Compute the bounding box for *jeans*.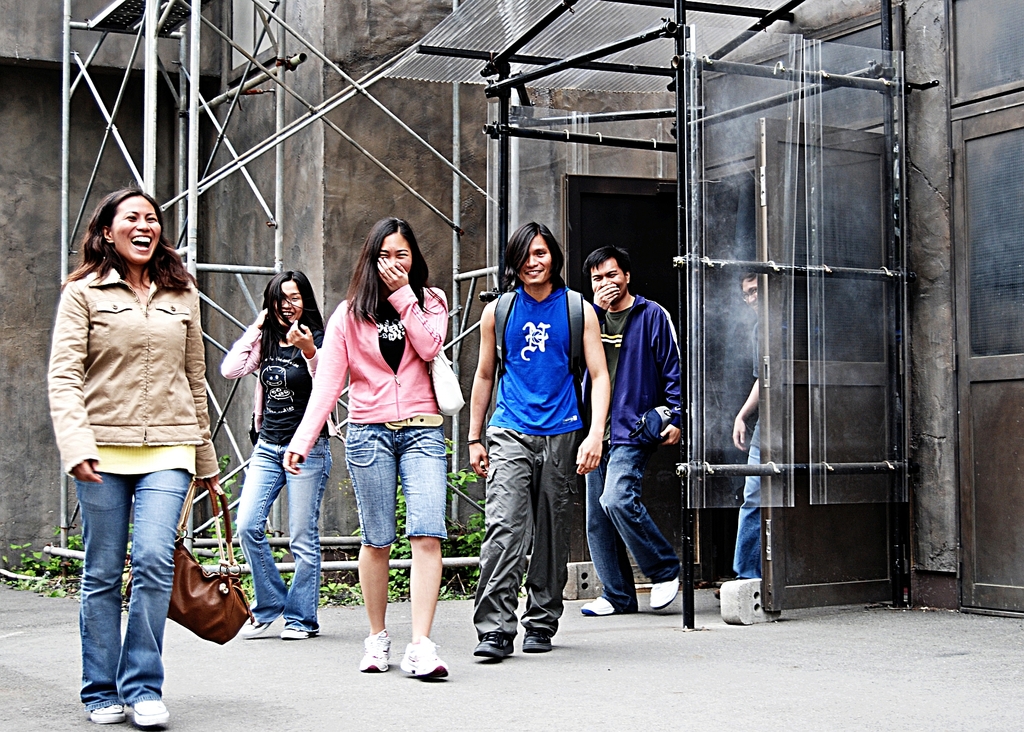
596/447/680/610.
